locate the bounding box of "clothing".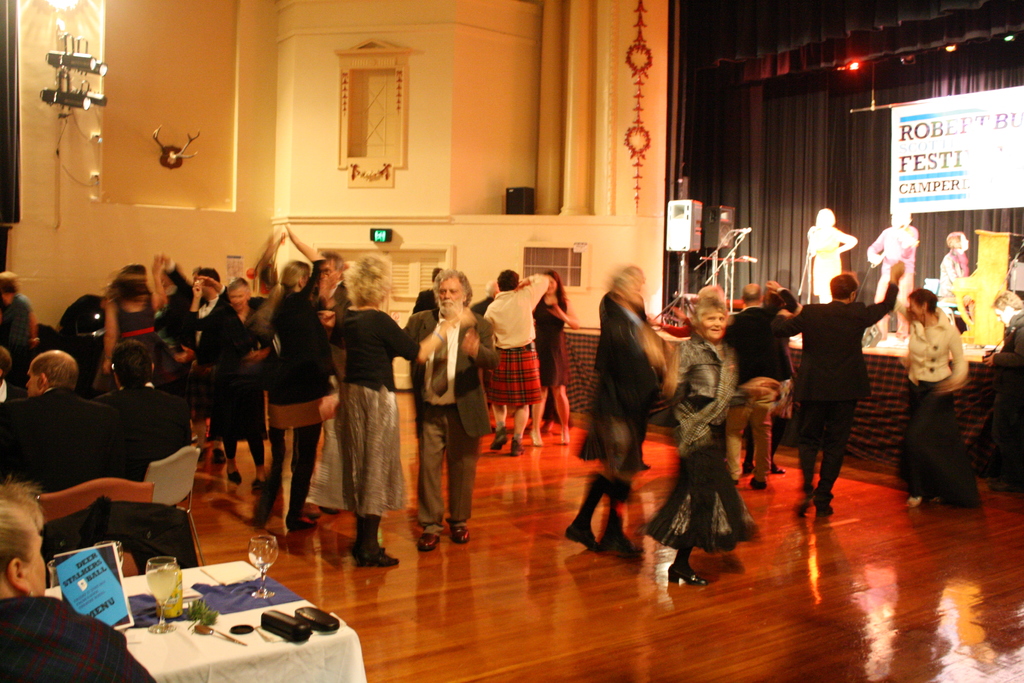
Bounding box: (left=572, top=285, right=641, bottom=504).
